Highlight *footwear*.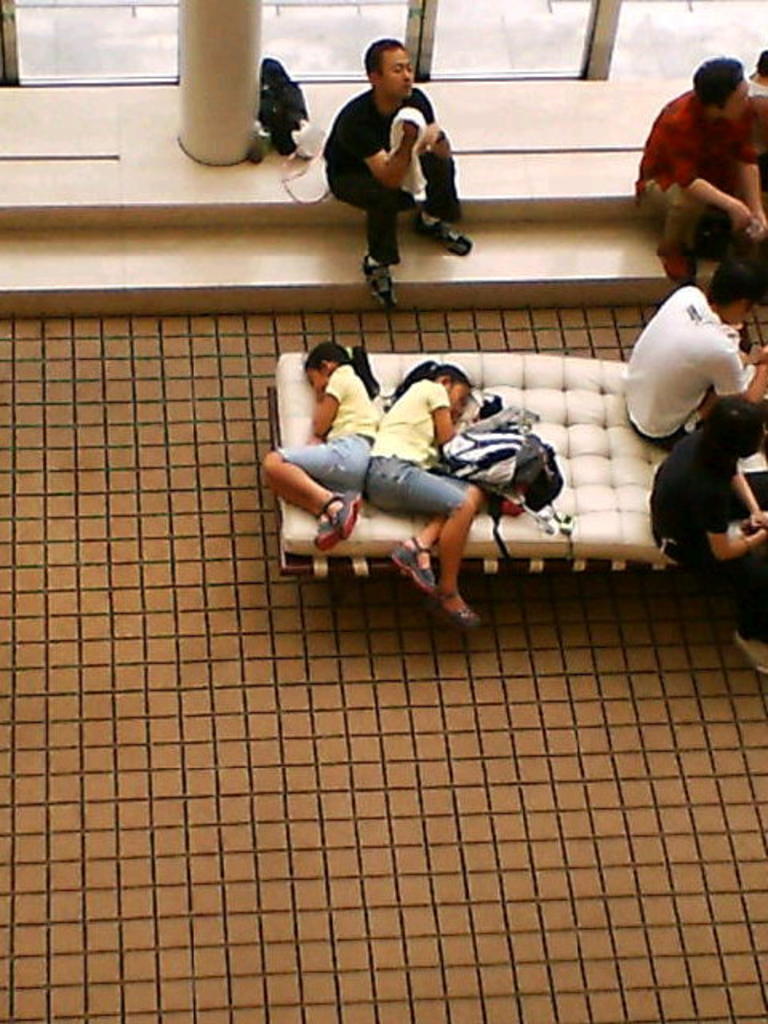
Highlighted region: l=315, t=522, r=344, b=550.
